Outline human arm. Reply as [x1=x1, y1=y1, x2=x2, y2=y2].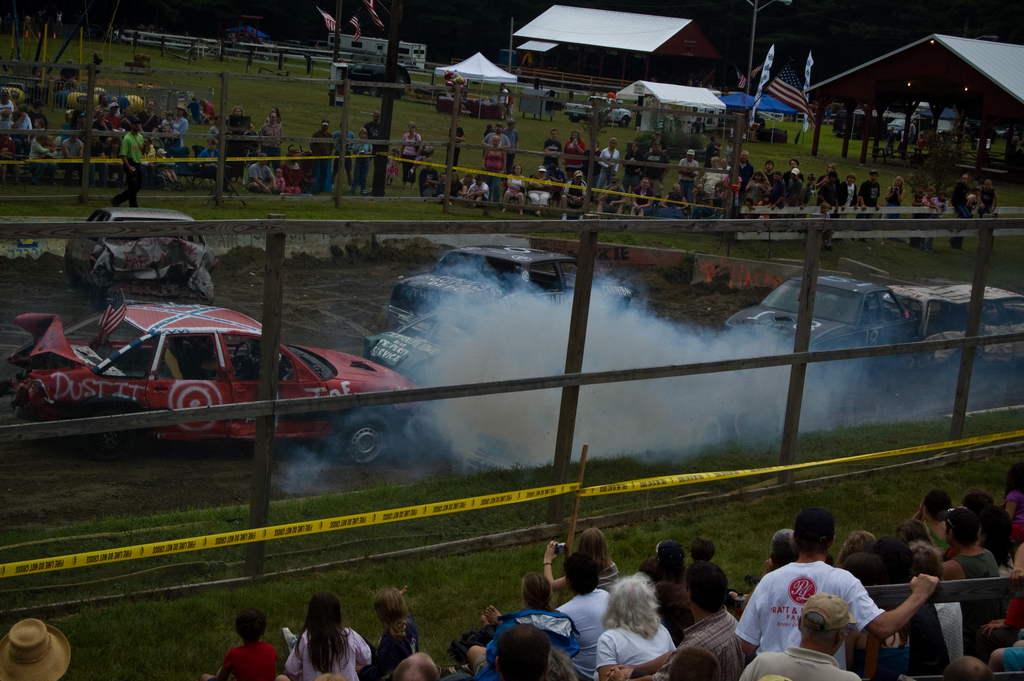
[x1=744, y1=180, x2=754, y2=194].
